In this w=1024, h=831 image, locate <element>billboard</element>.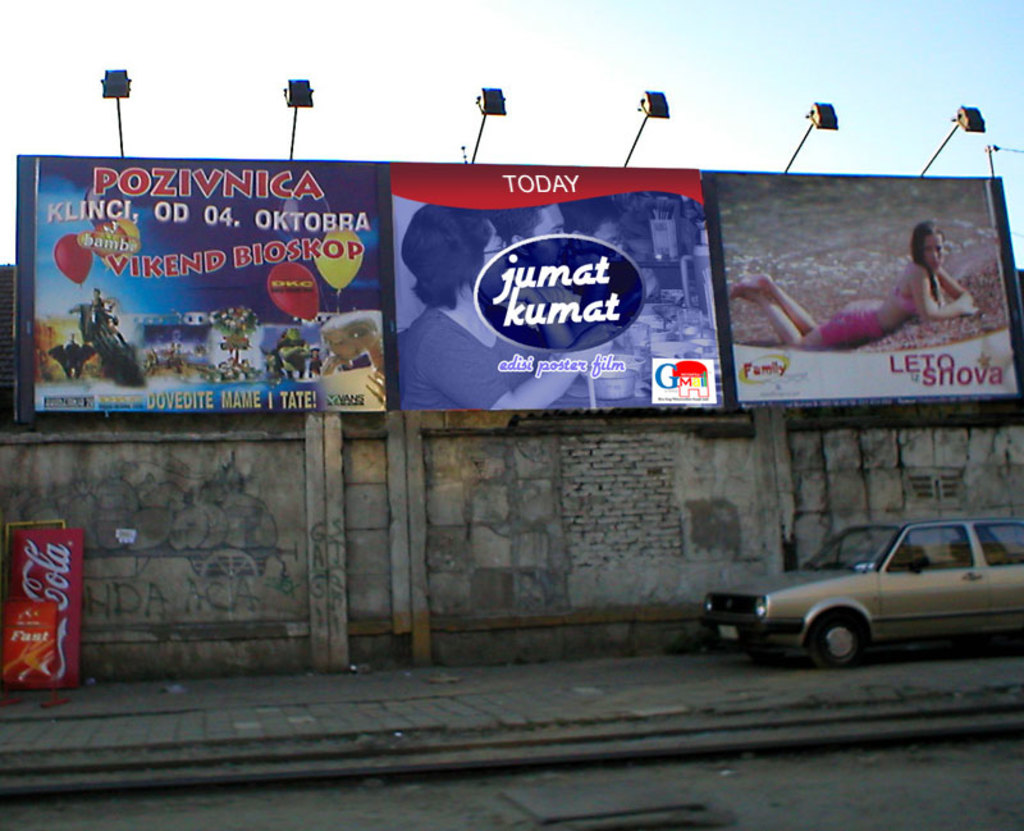
Bounding box: 8 155 383 401.
